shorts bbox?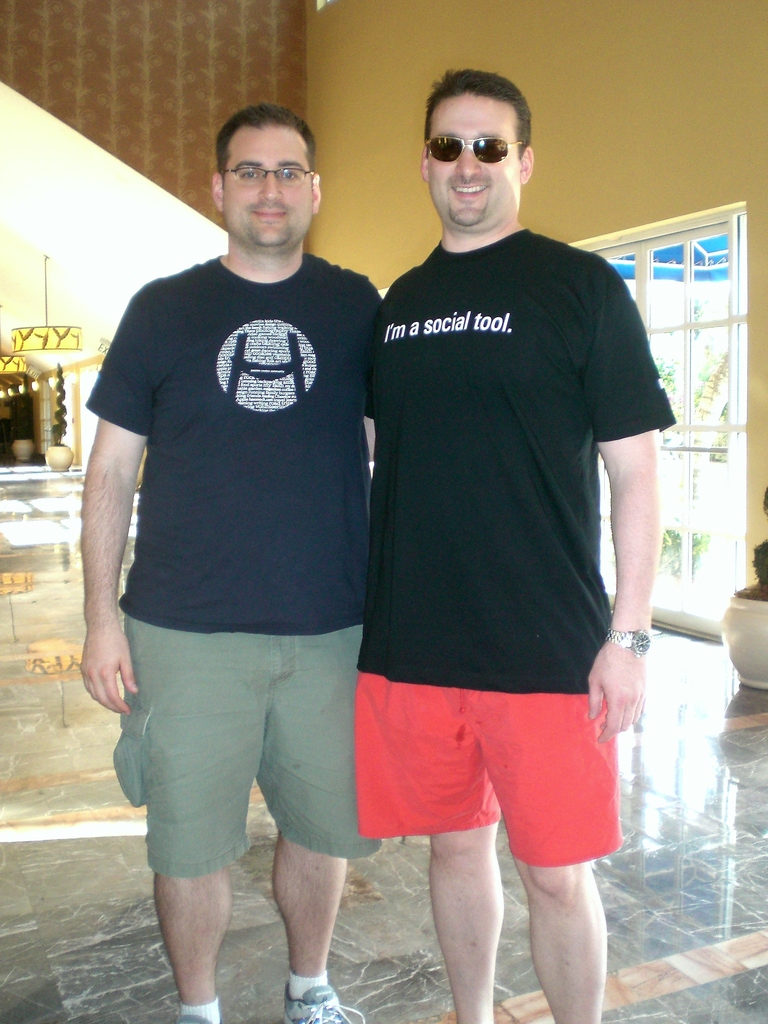
left=114, top=616, right=383, bottom=875
